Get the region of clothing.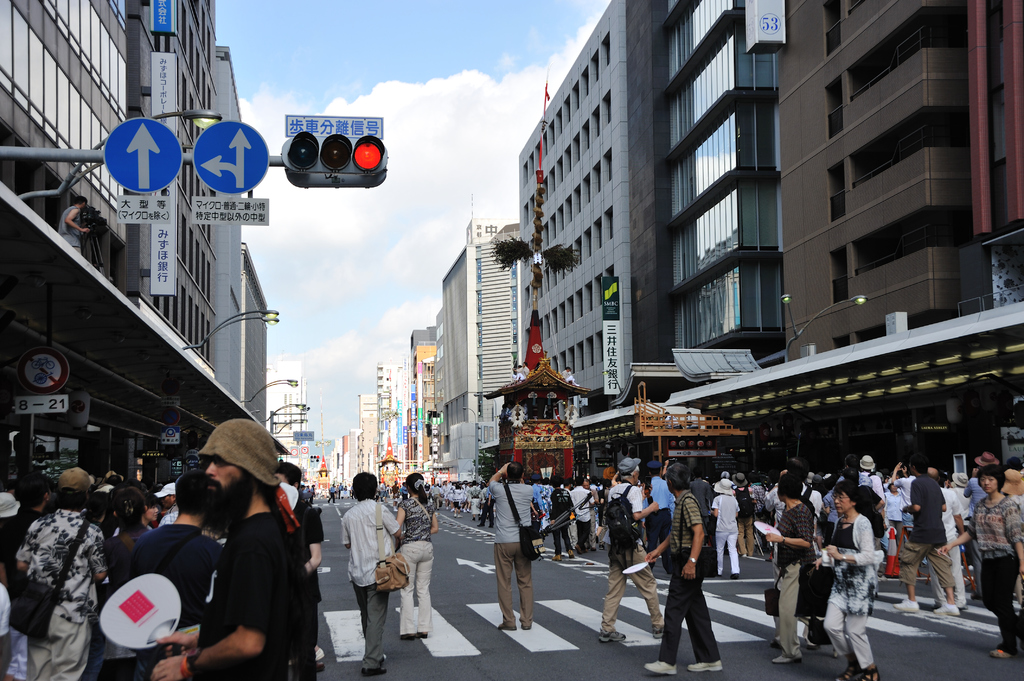
Rect(669, 494, 700, 552).
